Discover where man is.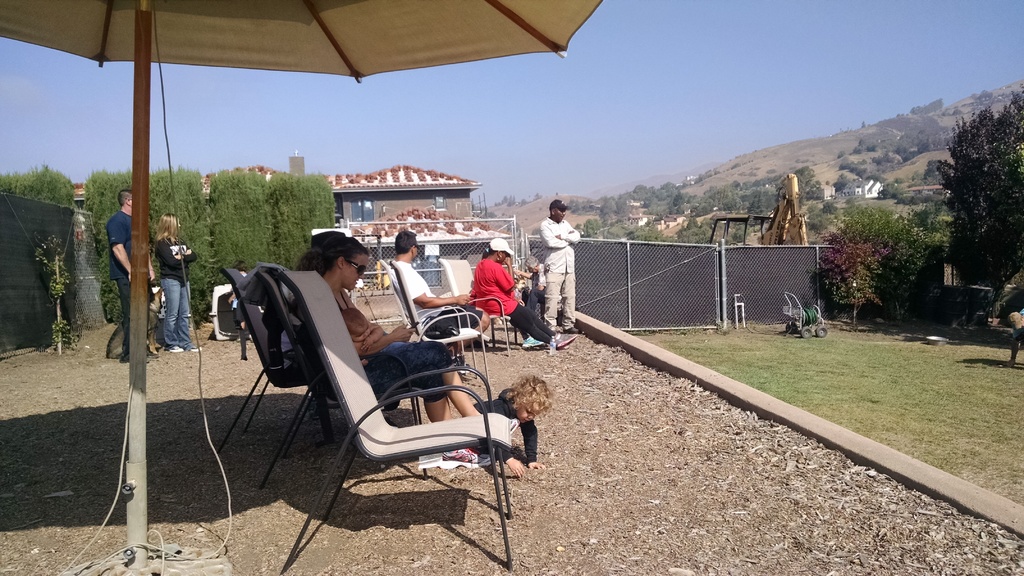
Discovered at 383, 228, 491, 356.
